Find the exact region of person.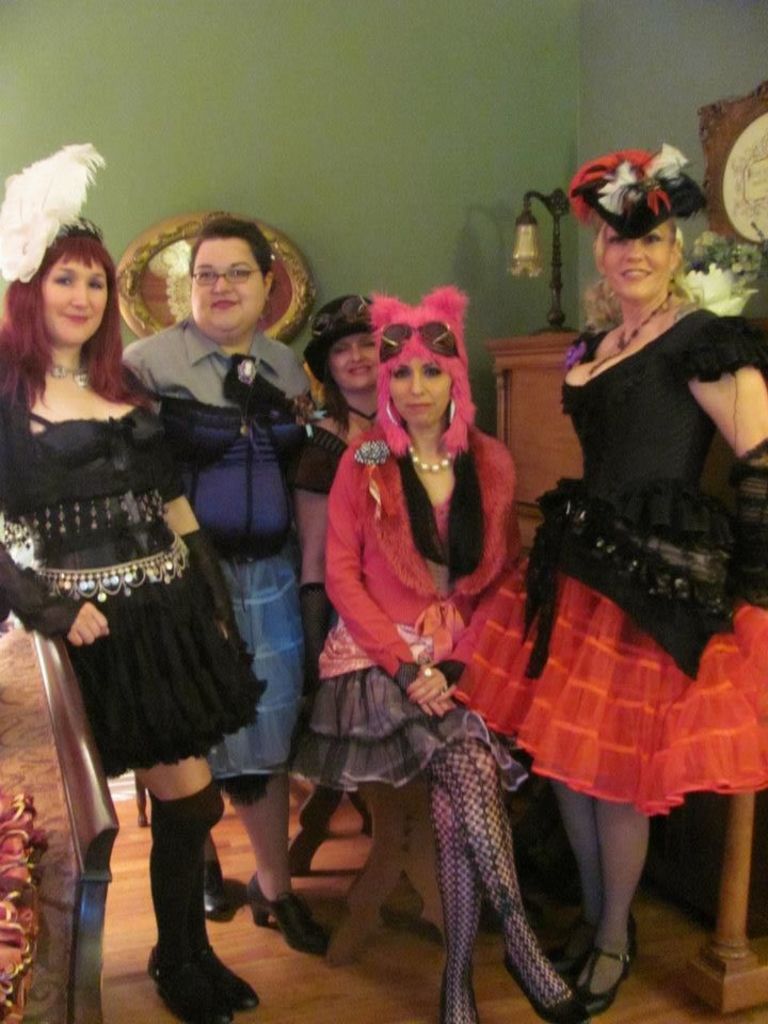
Exact region: rect(116, 213, 317, 963).
